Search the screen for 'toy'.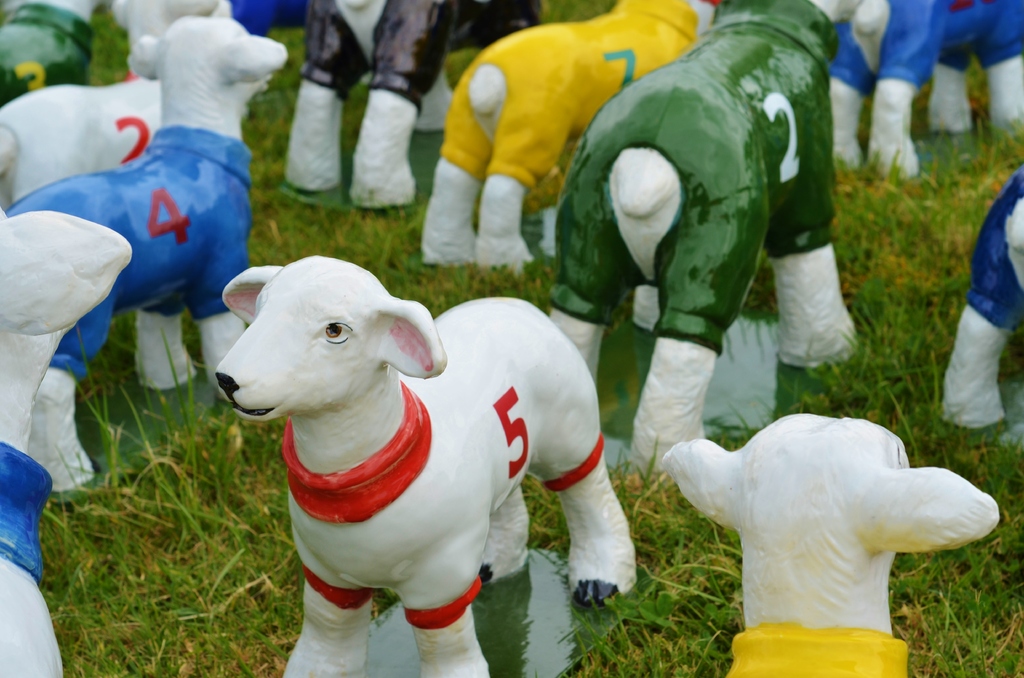
Found at (left=0, top=203, right=140, bottom=677).
